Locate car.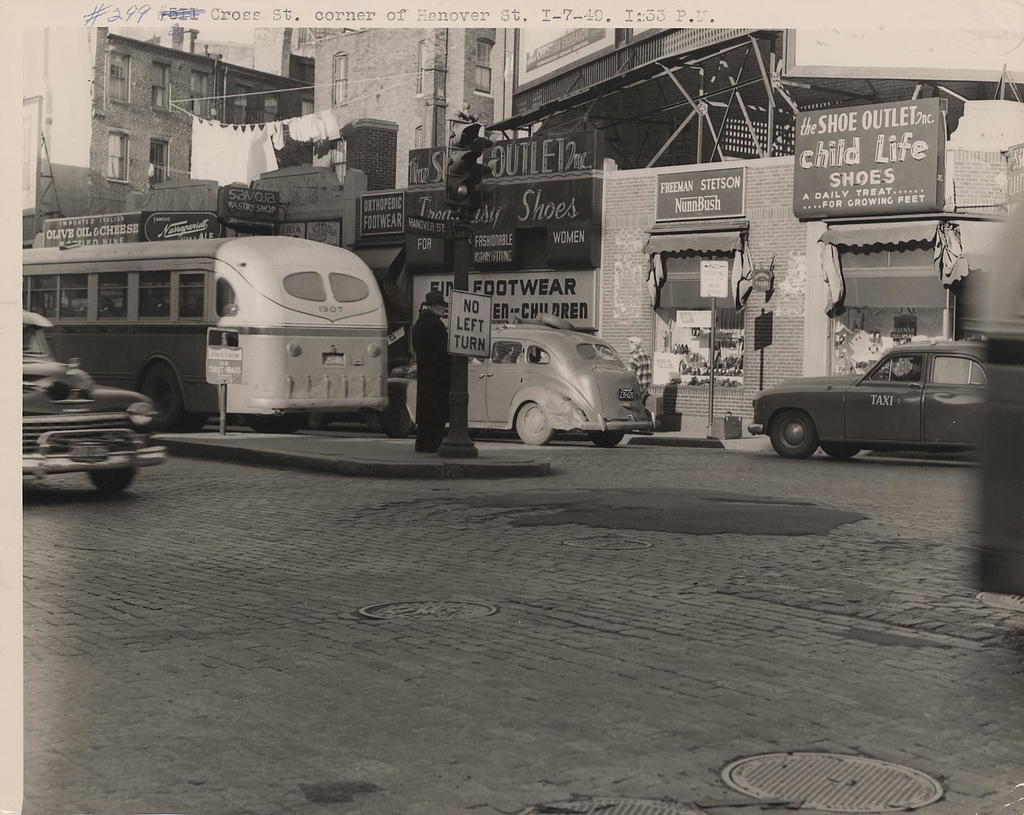
Bounding box: BBox(382, 324, 653, 447).
